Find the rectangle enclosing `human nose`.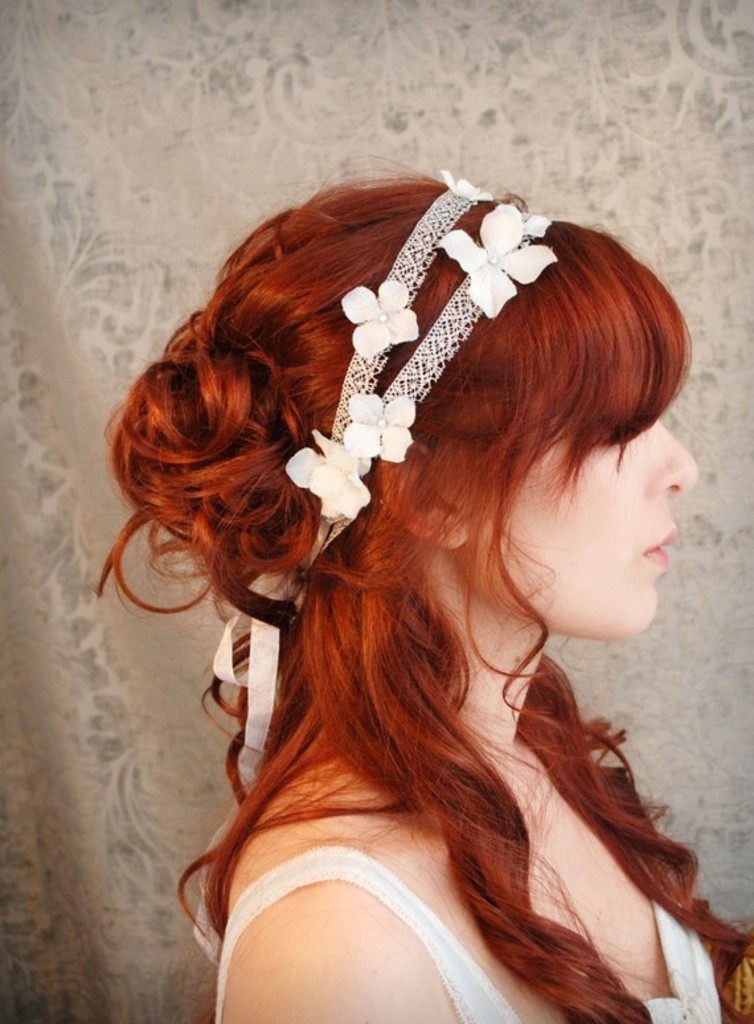
bbox=(648, 418, 697, 491).
